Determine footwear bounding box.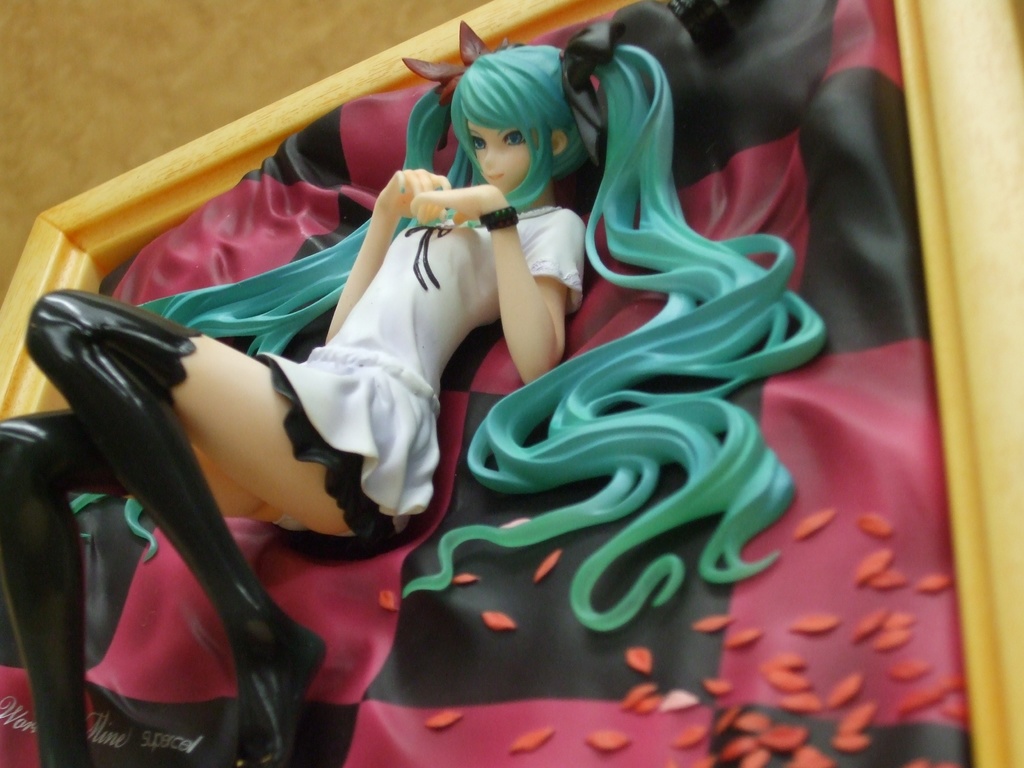
Determined: 24, 292, 324, 767.
